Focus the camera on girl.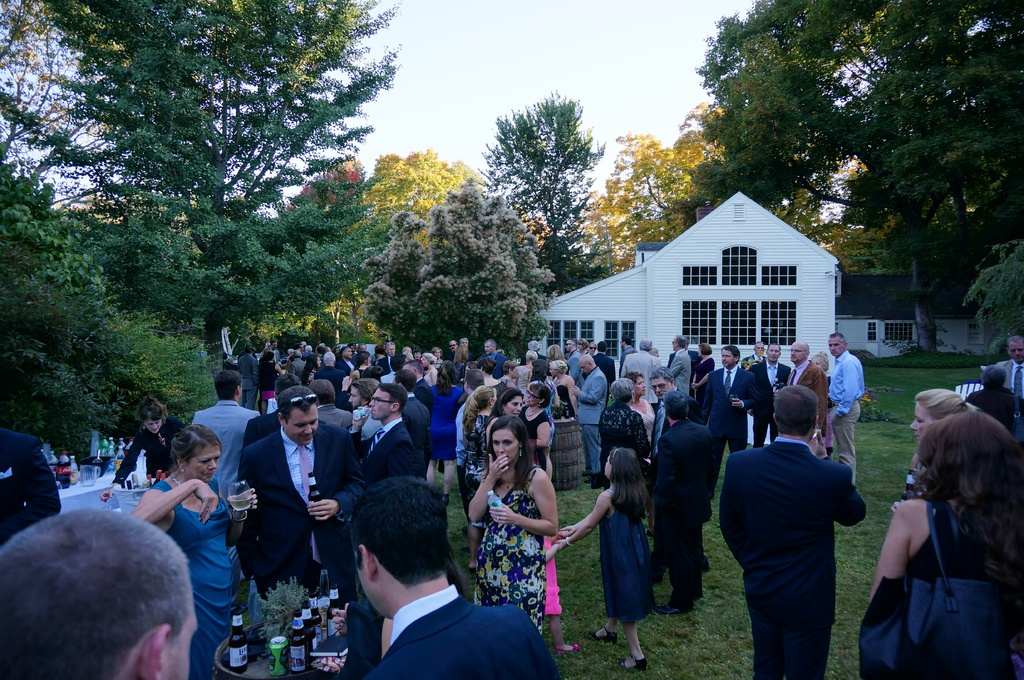
Focus region: l=467, t=413, r=561, b=628.
